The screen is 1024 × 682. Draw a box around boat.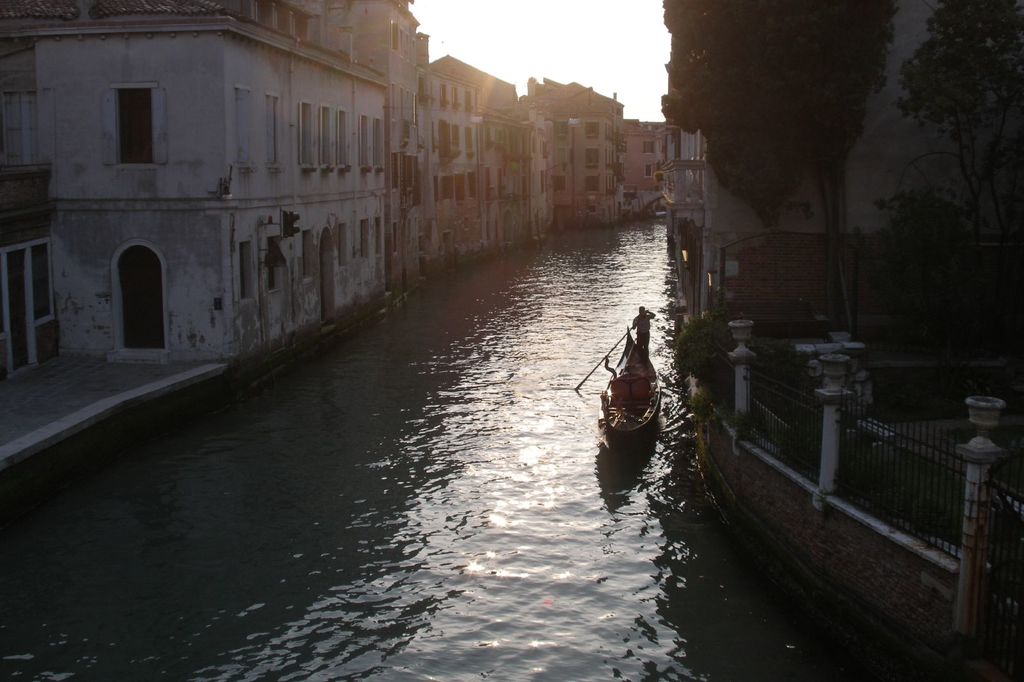
599/308/679/461.
